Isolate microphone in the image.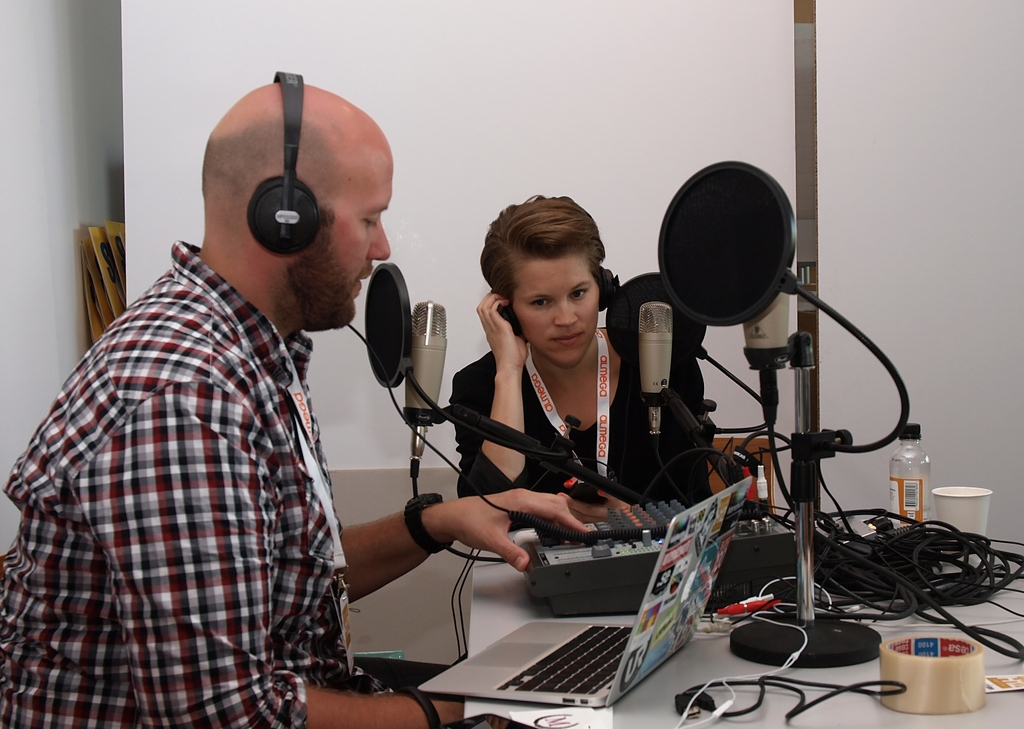
Isolated region: [742, 272, 798, 426].
